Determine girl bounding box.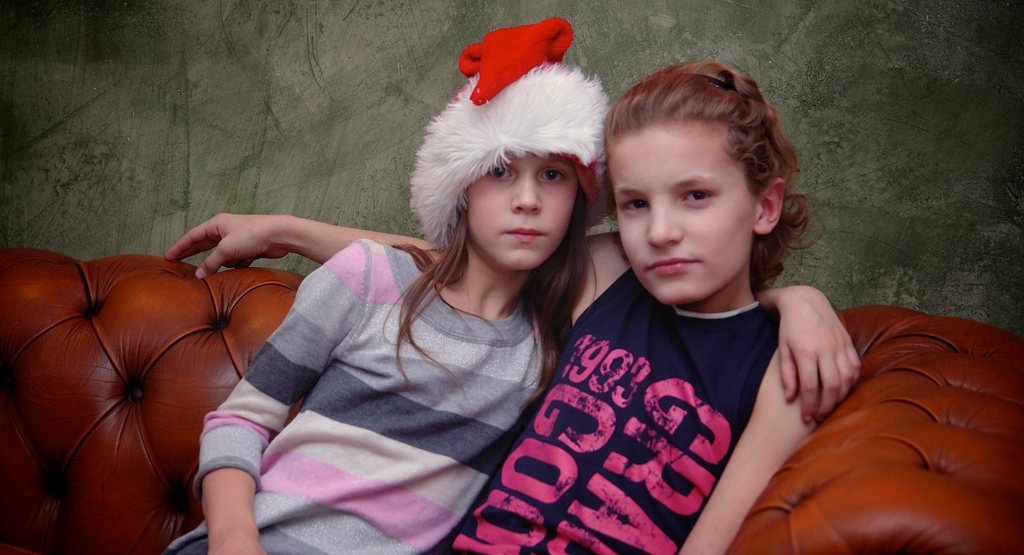
Determined: <region>158, 58, 817, 554</region>.
